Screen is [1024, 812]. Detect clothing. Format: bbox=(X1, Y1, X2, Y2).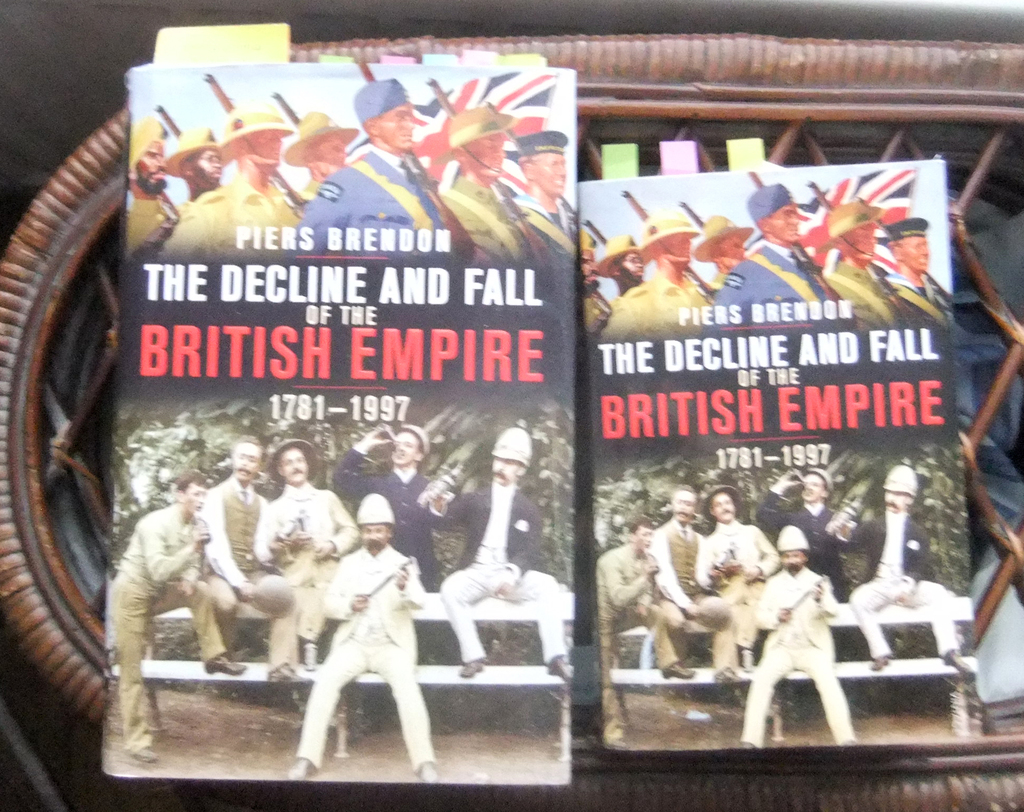
bbox=(739, 560, 865, 754).
